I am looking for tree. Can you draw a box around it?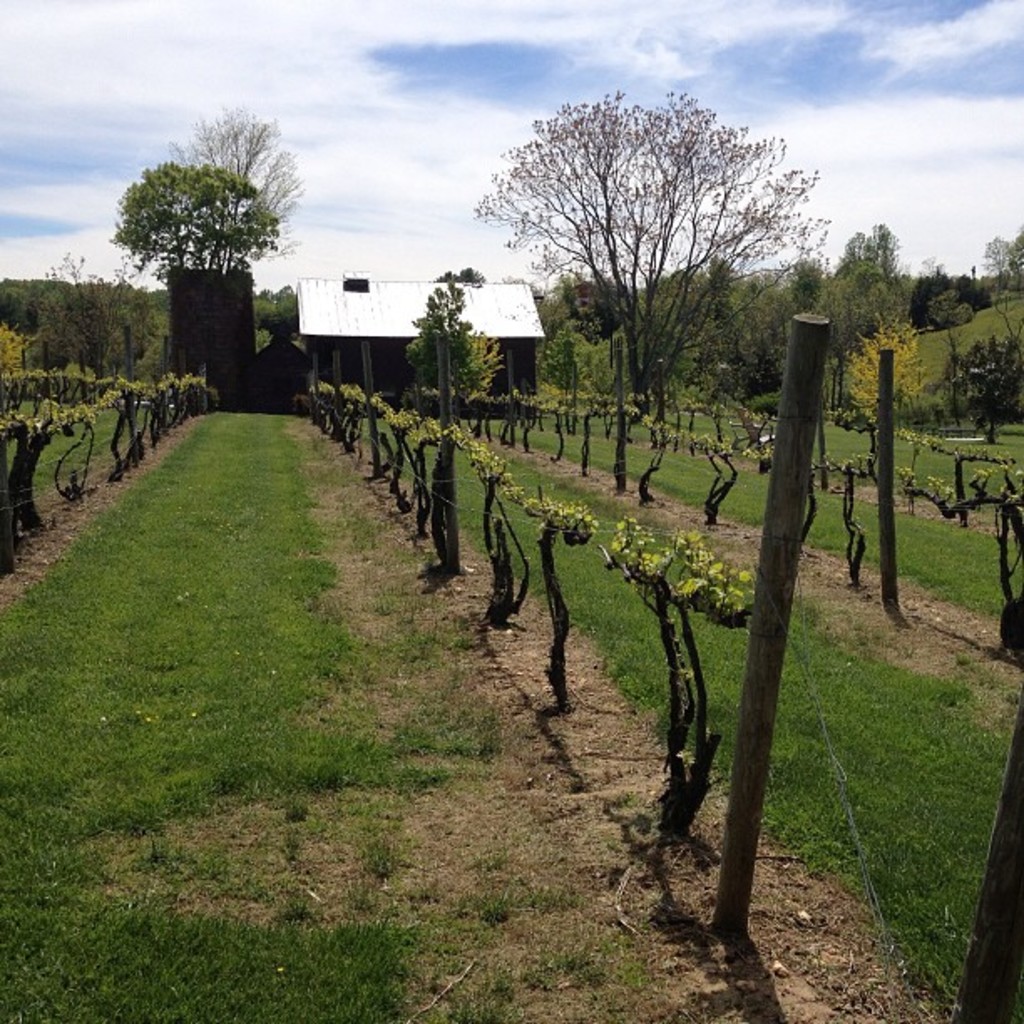
Sure, the bounding box is box(929, 288, 977, 340).
